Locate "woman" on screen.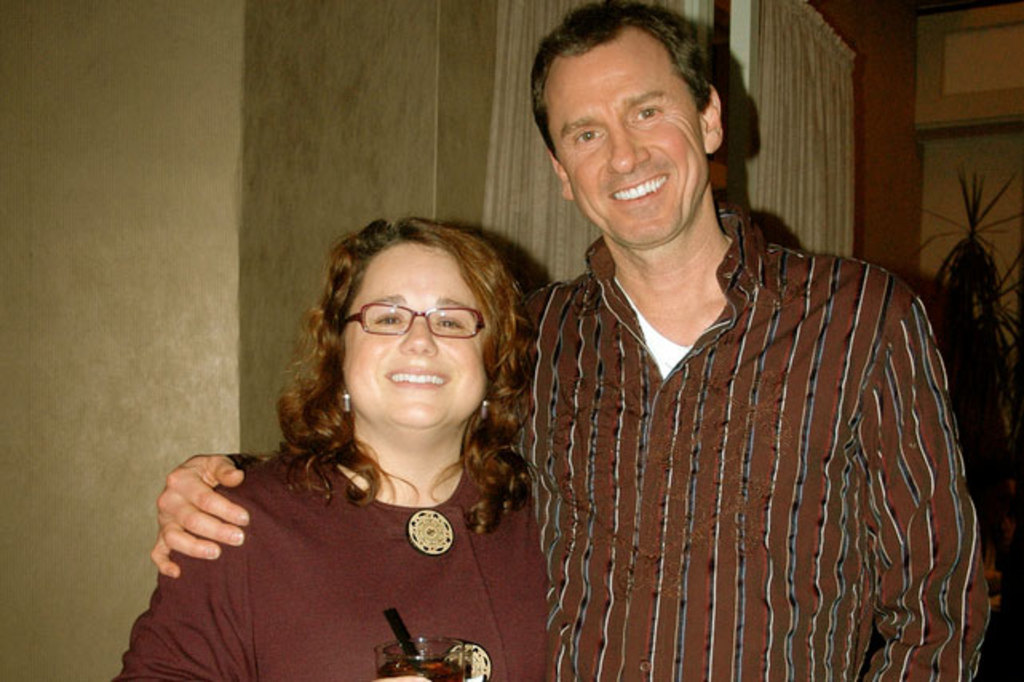
On screen at bbox=[109, 227, 604, 680].
